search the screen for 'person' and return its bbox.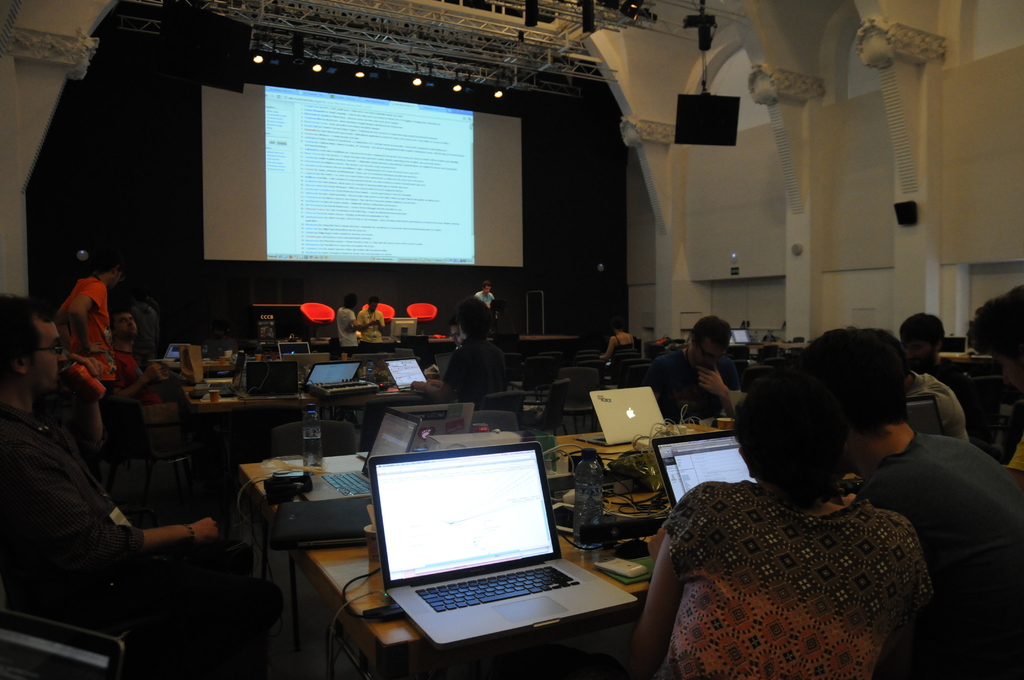
Found: l=902, t=366, r=971, b=438.
